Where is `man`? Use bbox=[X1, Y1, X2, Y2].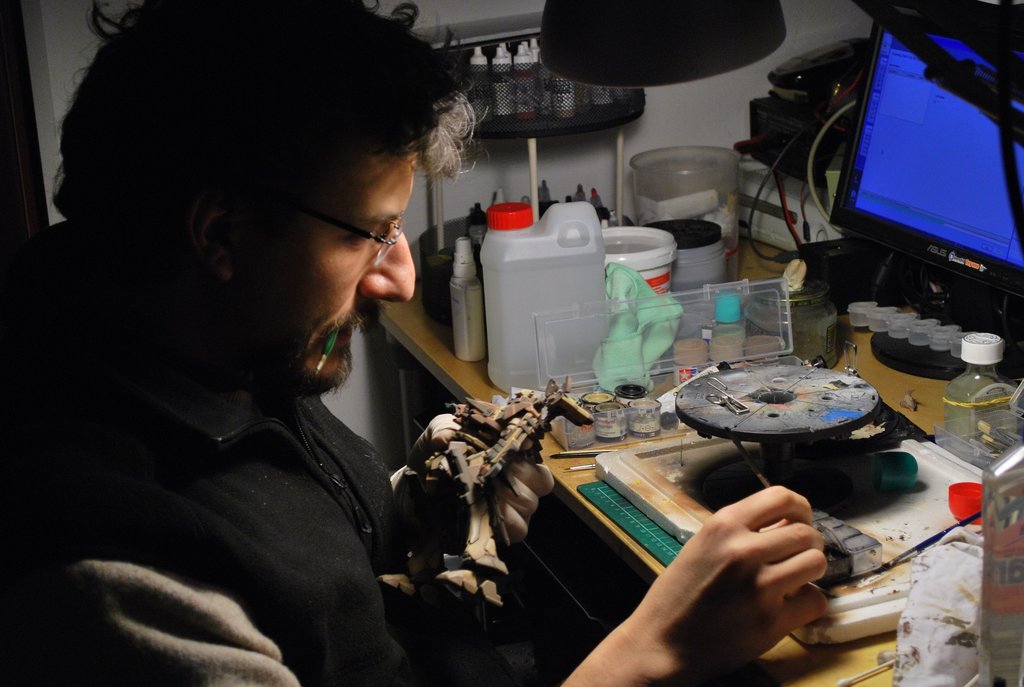
bbox=[0, 0, 830, 686].
